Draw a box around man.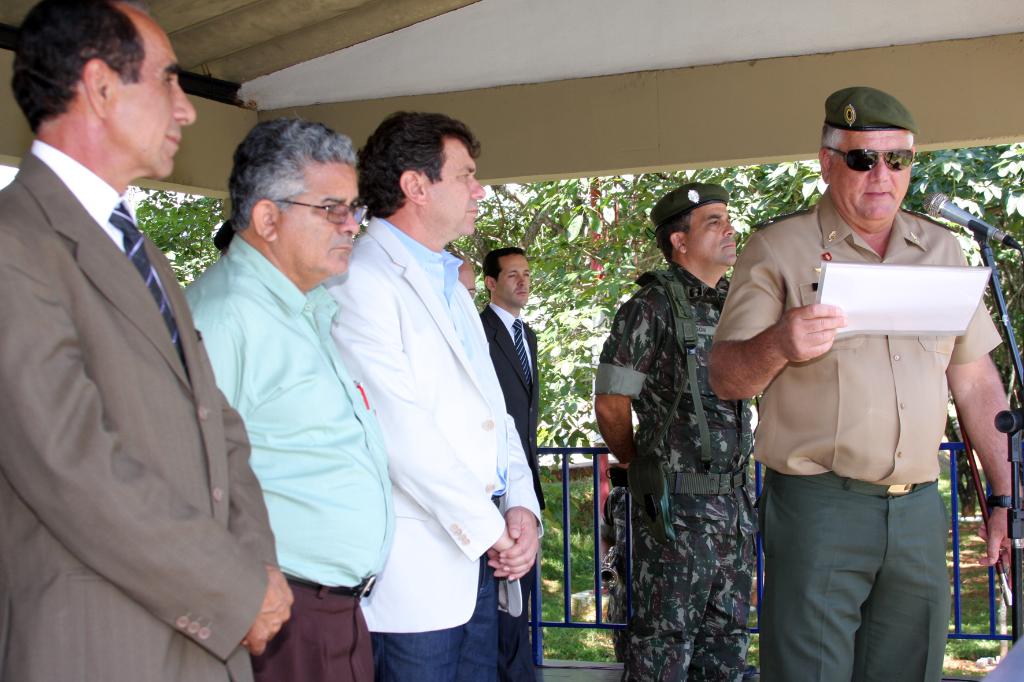
bbox=(171, 114, 399, 681).
